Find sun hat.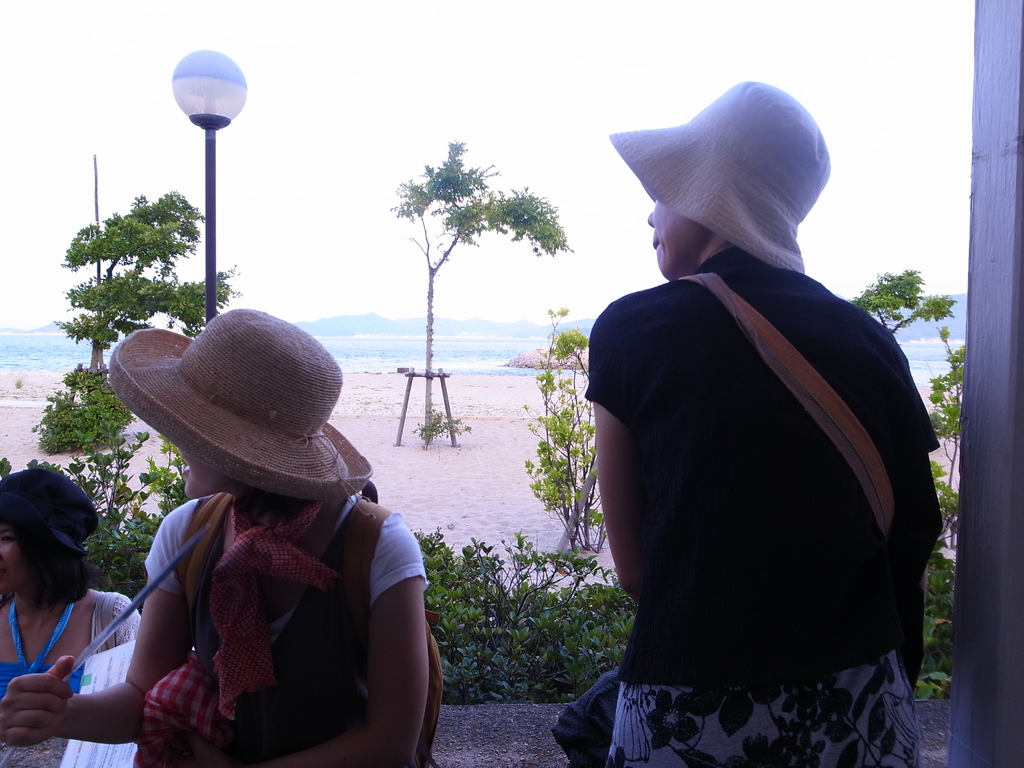
<bbox>606, 81, 832, 271</bbox>.
